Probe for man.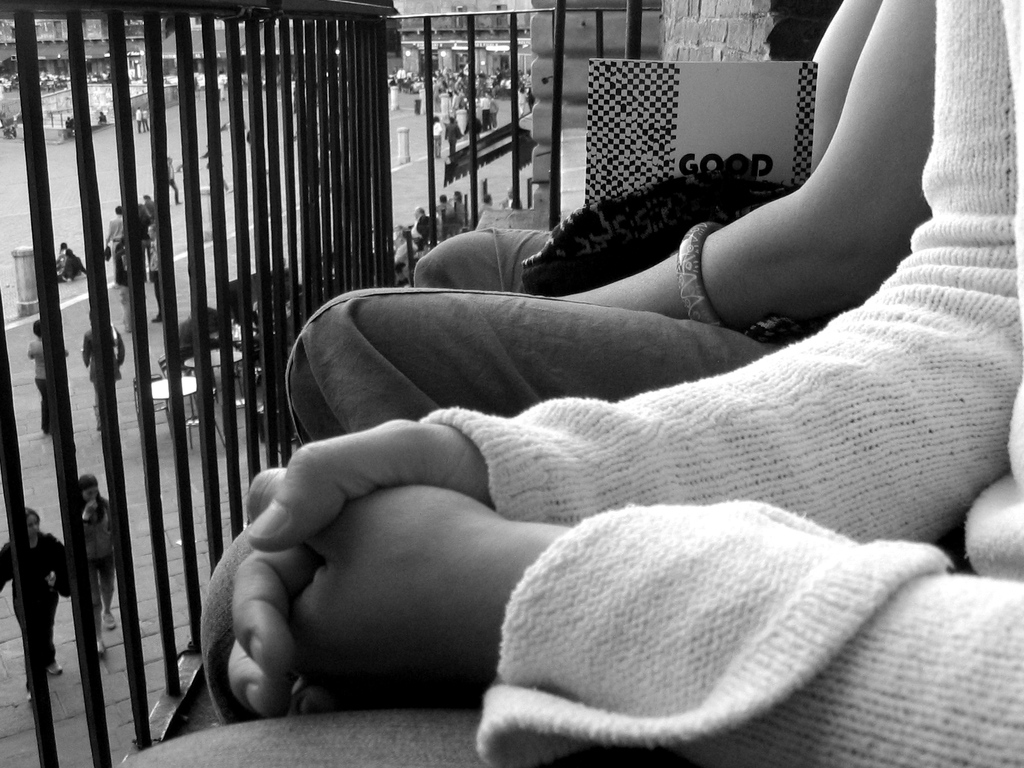
Probe result: box=[106, 204, 132, 277].
